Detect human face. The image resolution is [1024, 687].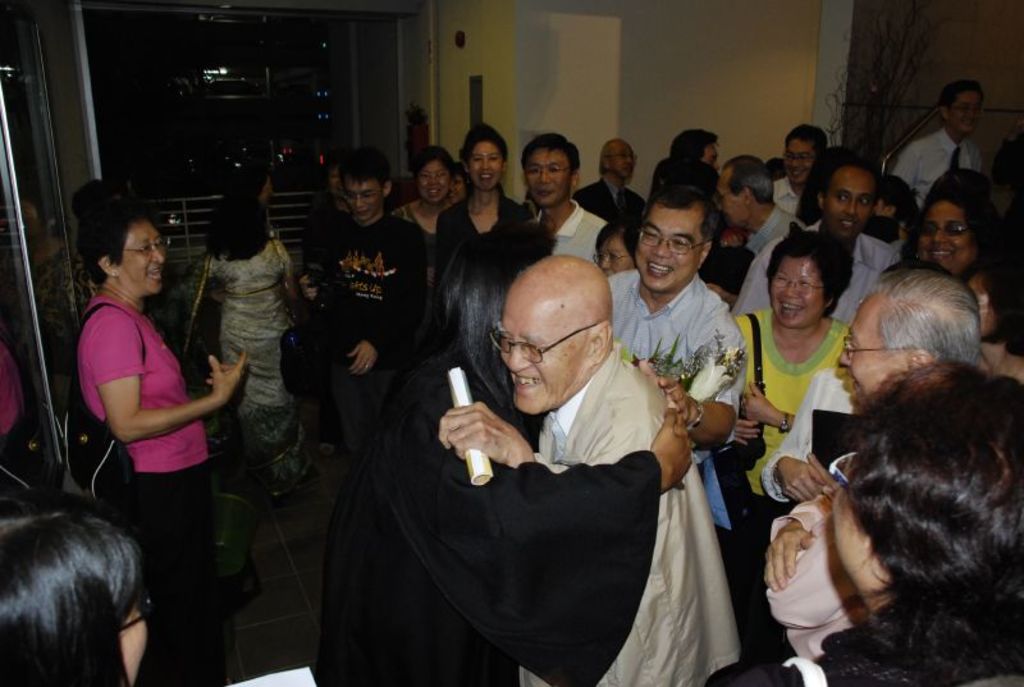
locate(630, 203, 707, 293).
